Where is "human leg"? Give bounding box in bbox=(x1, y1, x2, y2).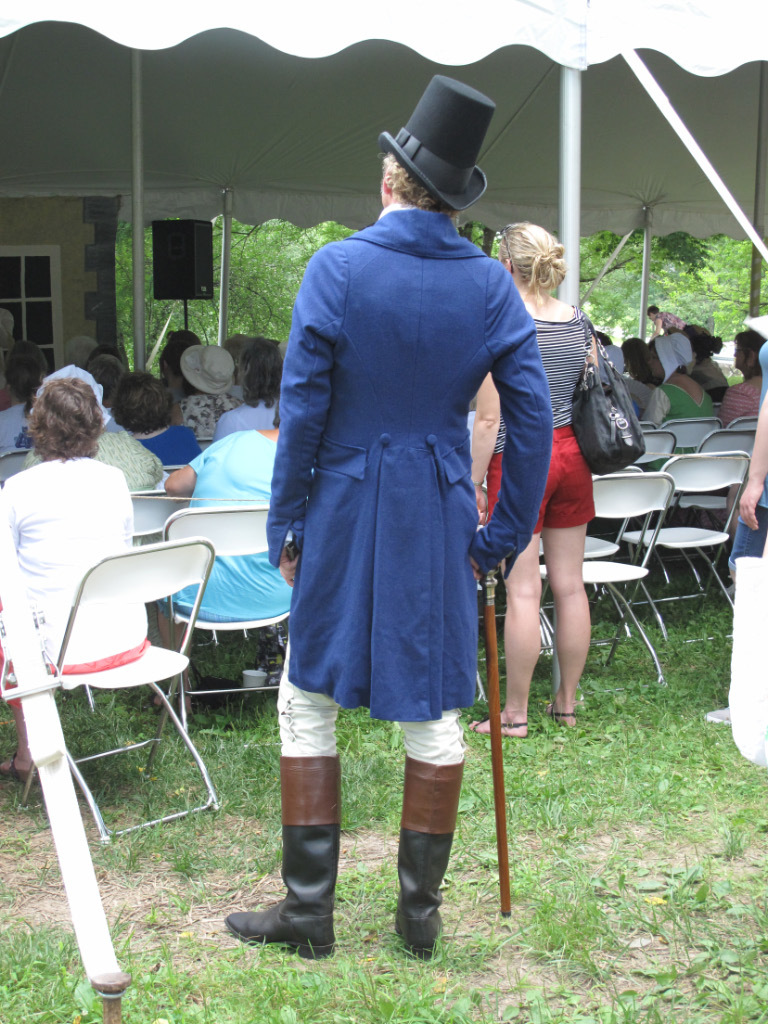
bbox=(543, 523, 590, 737).
